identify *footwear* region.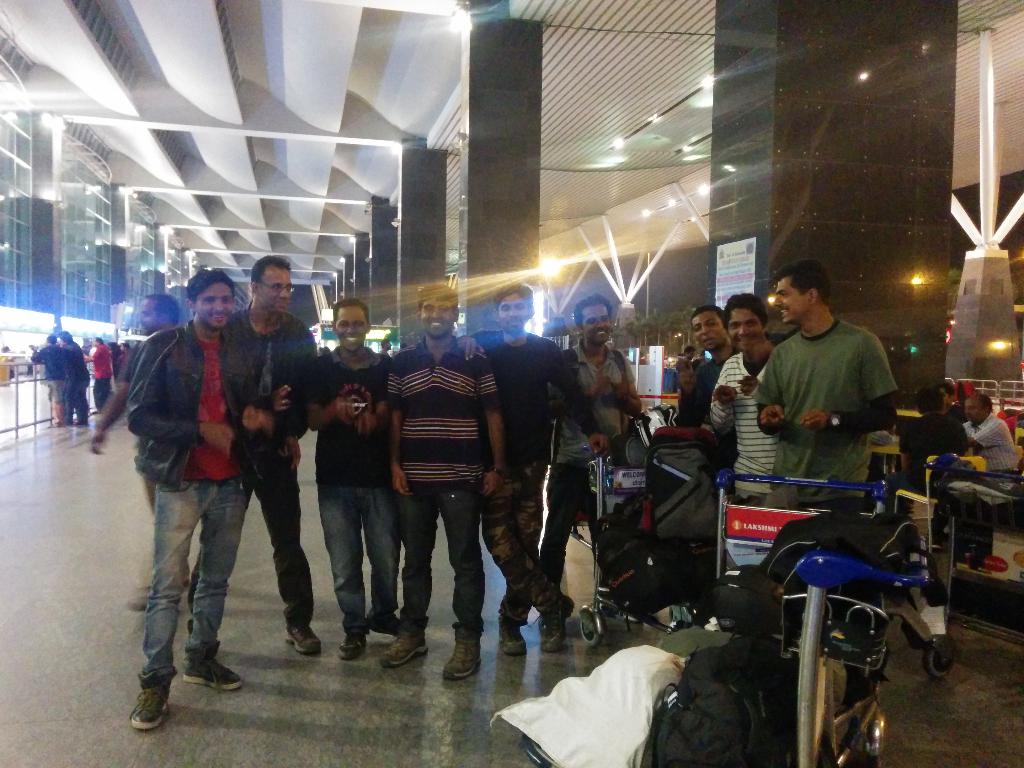
Region: 544:604:575:648.
